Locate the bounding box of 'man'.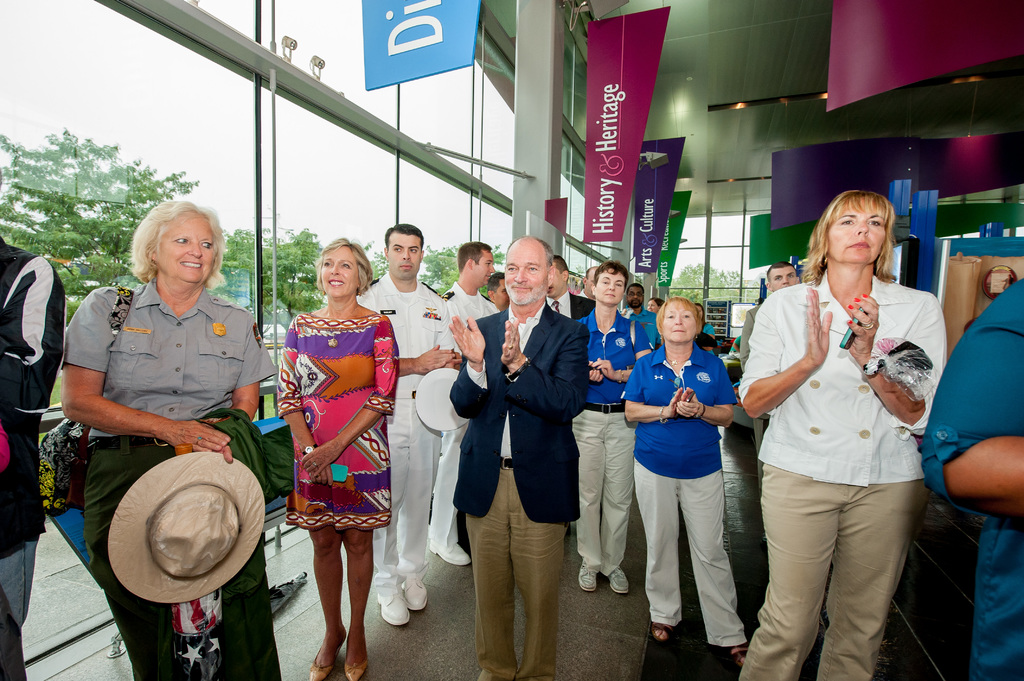
Bounding box: rect(0, 229, 64, 680).
